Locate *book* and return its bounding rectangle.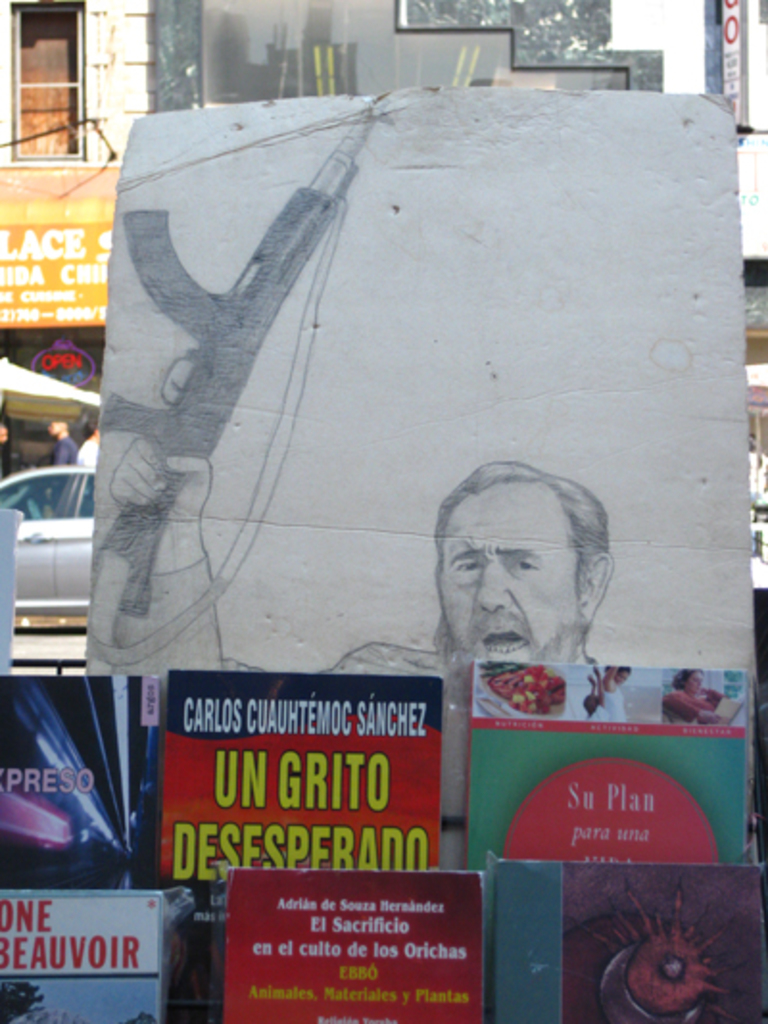
BBox(474, 849, 760, 1022).
